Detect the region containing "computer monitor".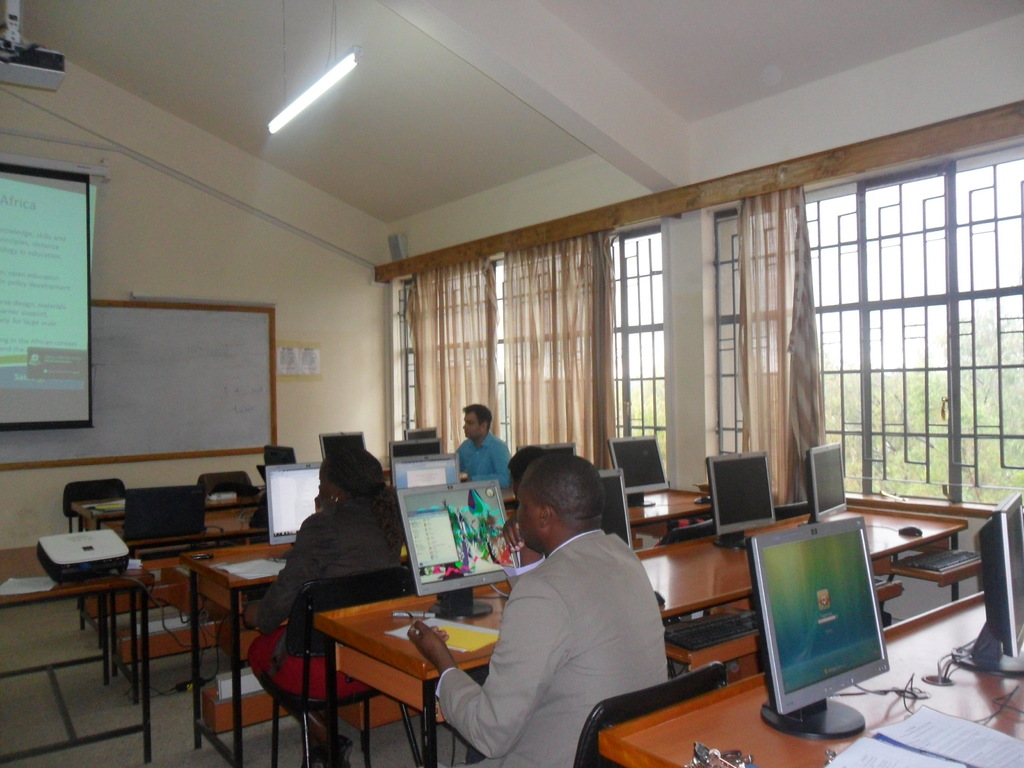
(left=385, top=439, right=445, bottom=463).
